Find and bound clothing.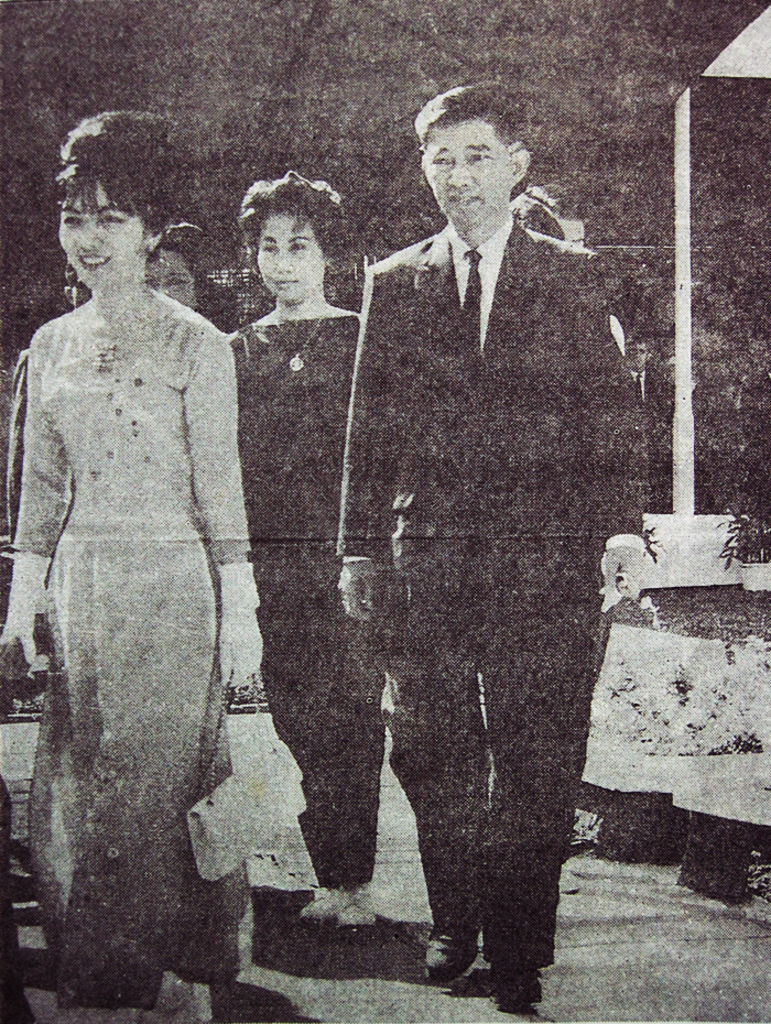
Bound: region(229, 312, 399, 887).
